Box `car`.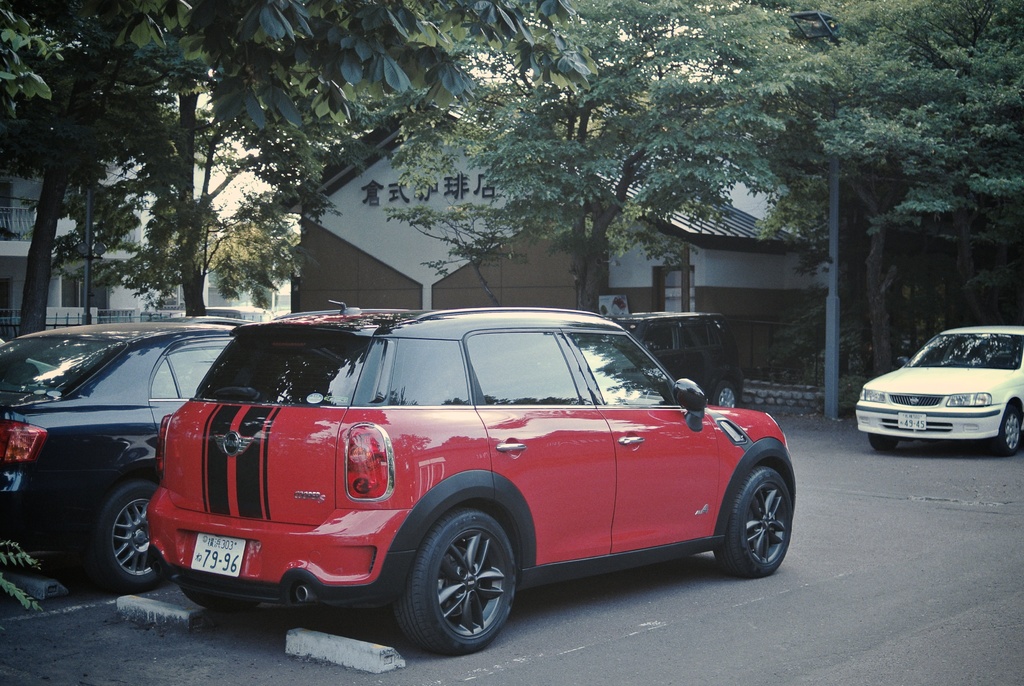
bbox(0, 322, 353, 587).
